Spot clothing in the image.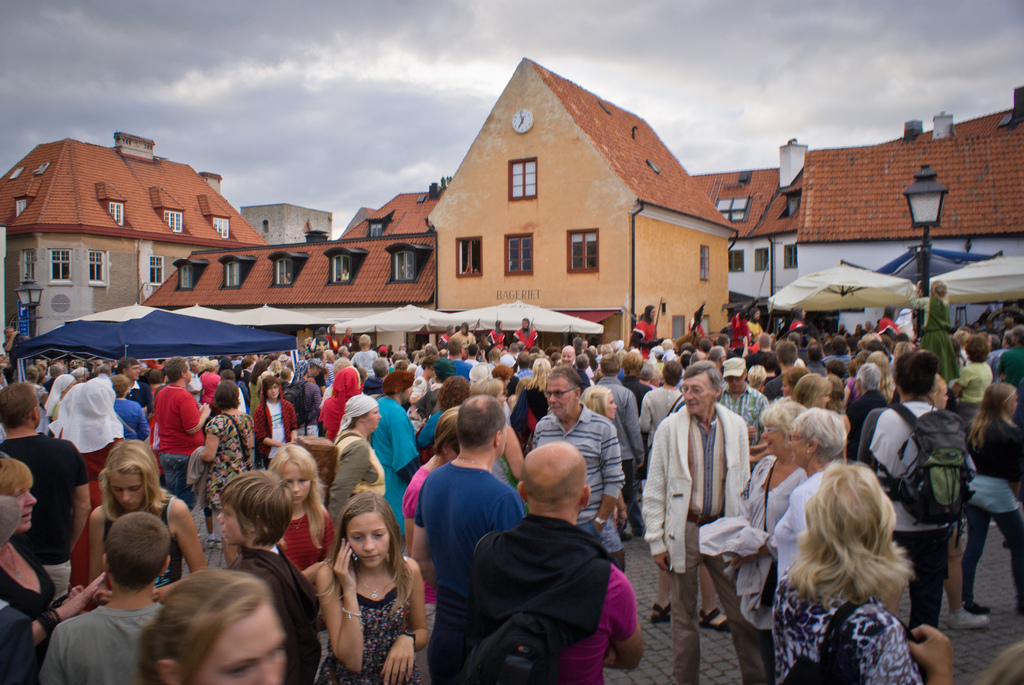
clothing found at (416, 387, 441, 409).
